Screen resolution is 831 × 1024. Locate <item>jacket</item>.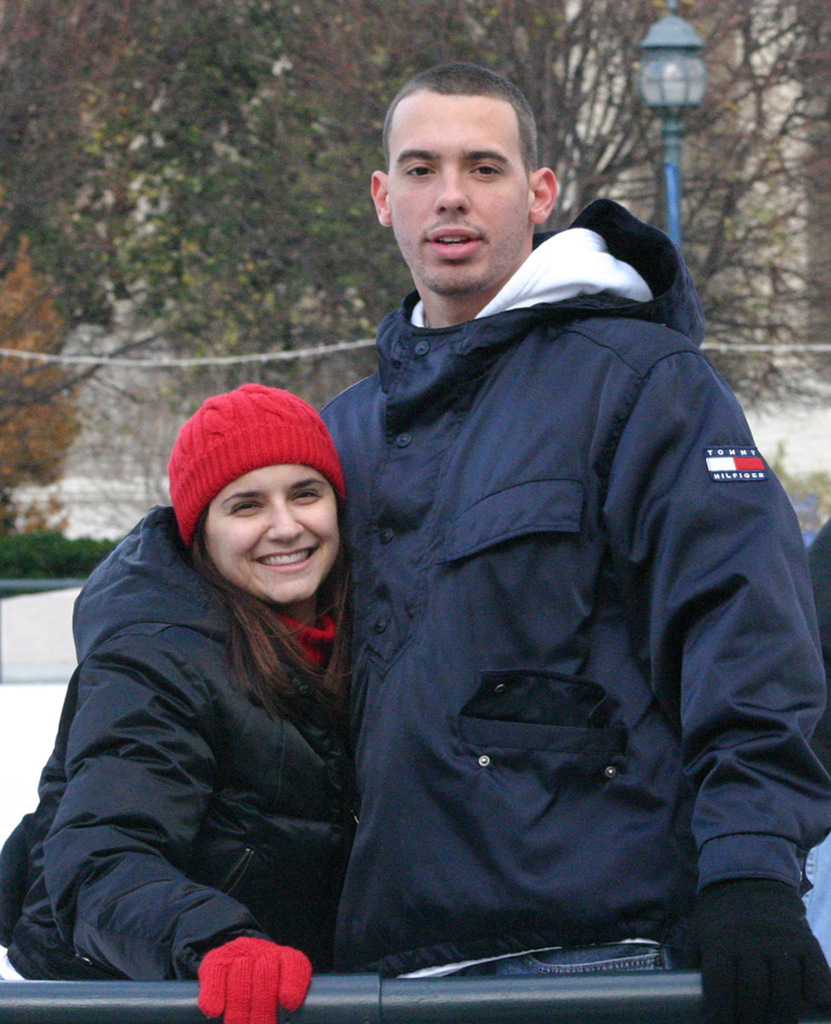
<box>314,196,830,982</box>.
